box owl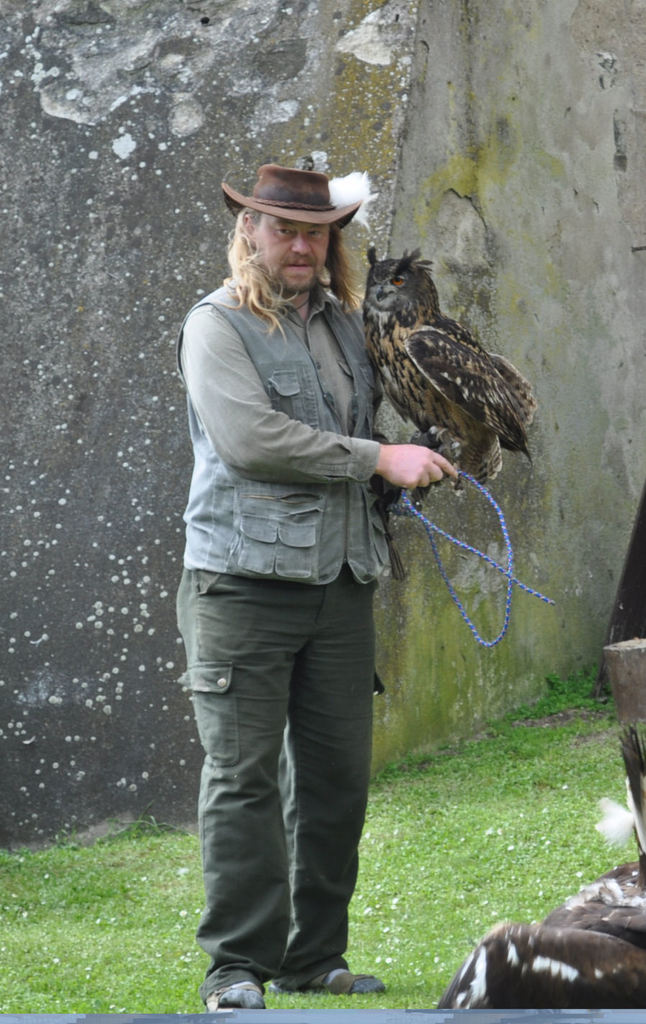
[x1=367, y1=236, x2=556, y2=499]
